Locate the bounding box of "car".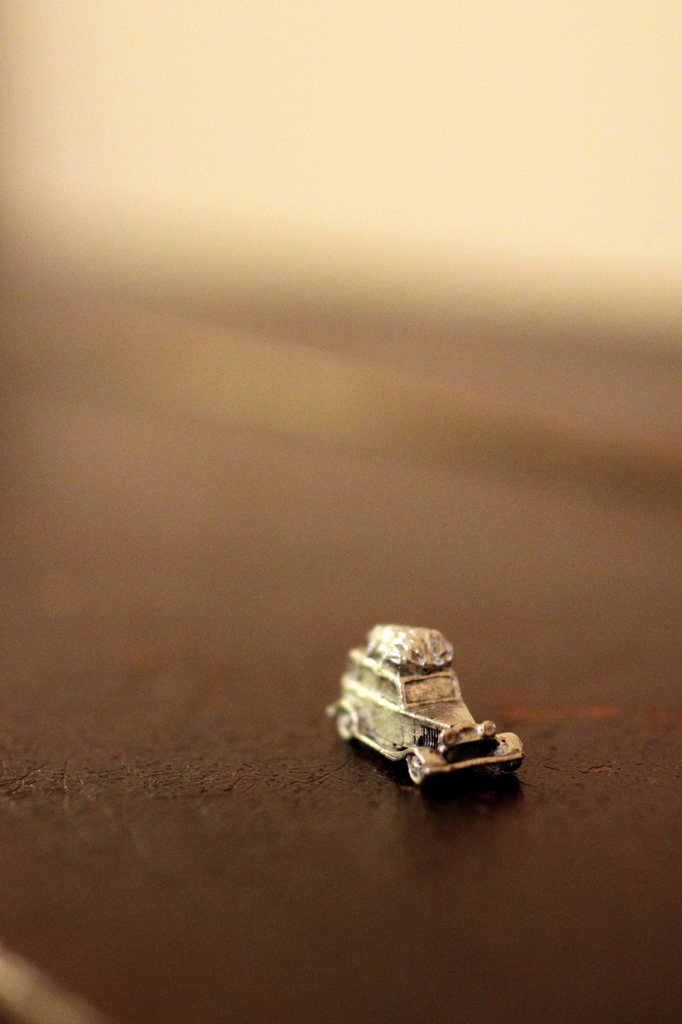
Bounding box: detection(337, 603, 405, 775).
